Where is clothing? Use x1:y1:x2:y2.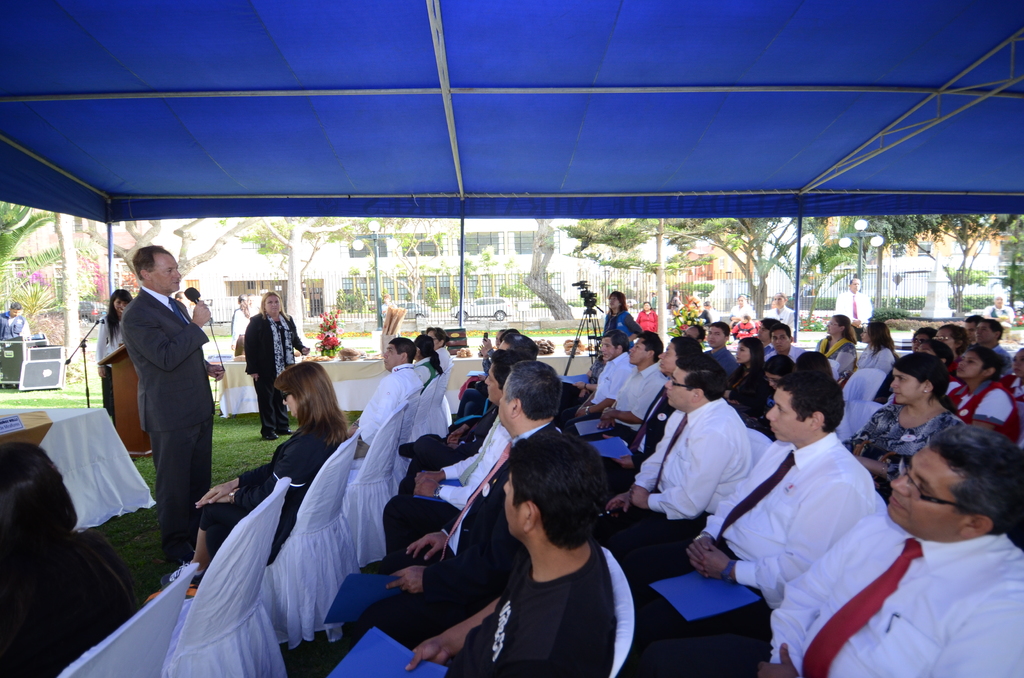
349:364:426:461.
